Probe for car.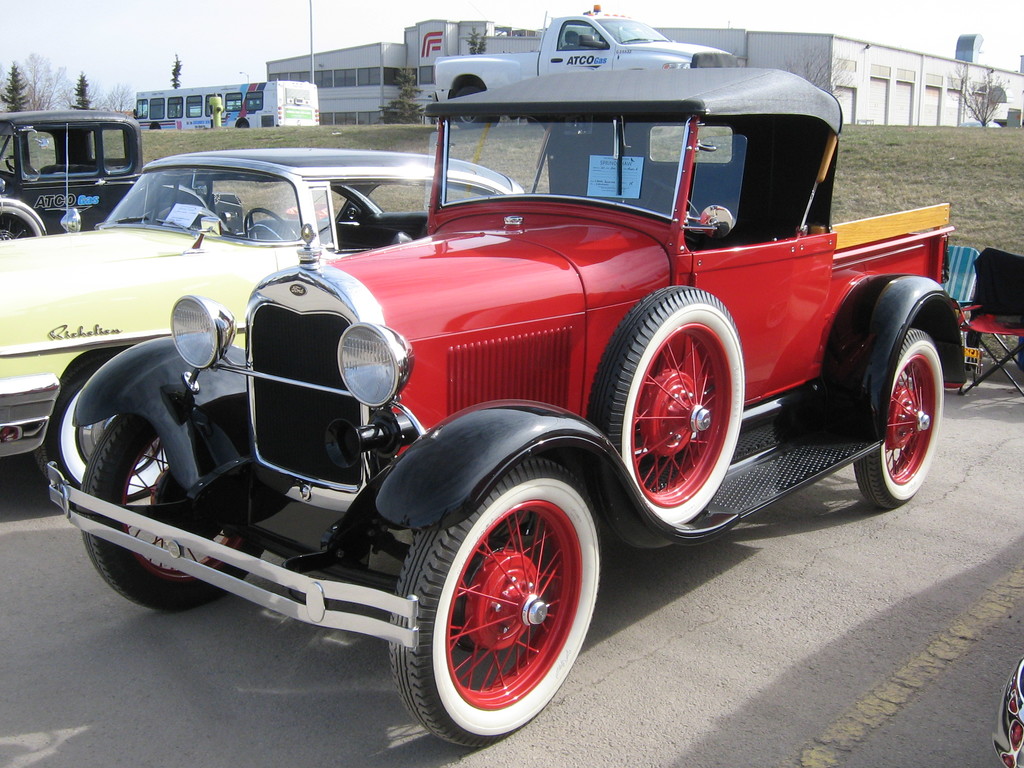
Probe result: (left=0, top=105, right=241, bottom=243).
